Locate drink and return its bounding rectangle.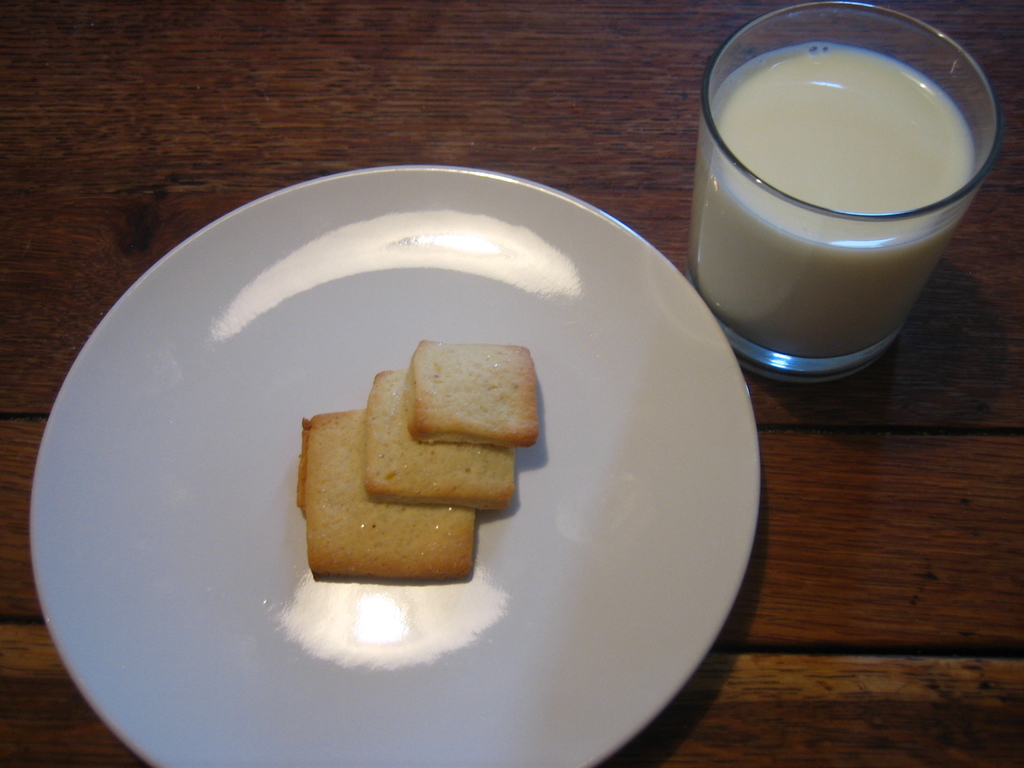
select_region(684, 48, 977, 378).
